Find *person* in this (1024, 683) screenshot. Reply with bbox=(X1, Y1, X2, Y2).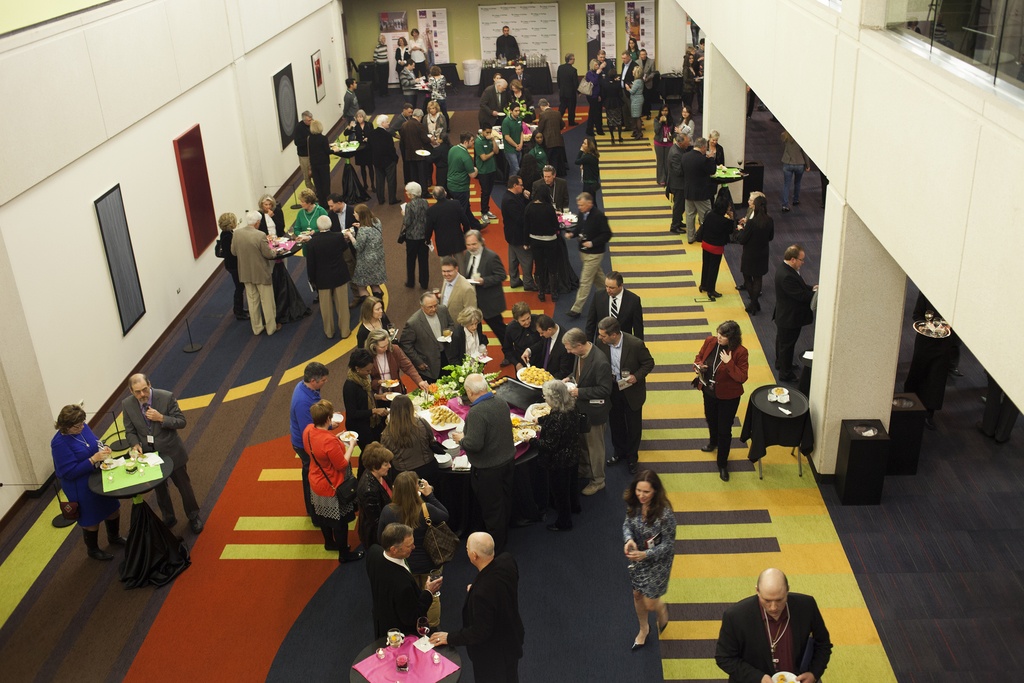
bbox=(456, 229, 507, 366).
